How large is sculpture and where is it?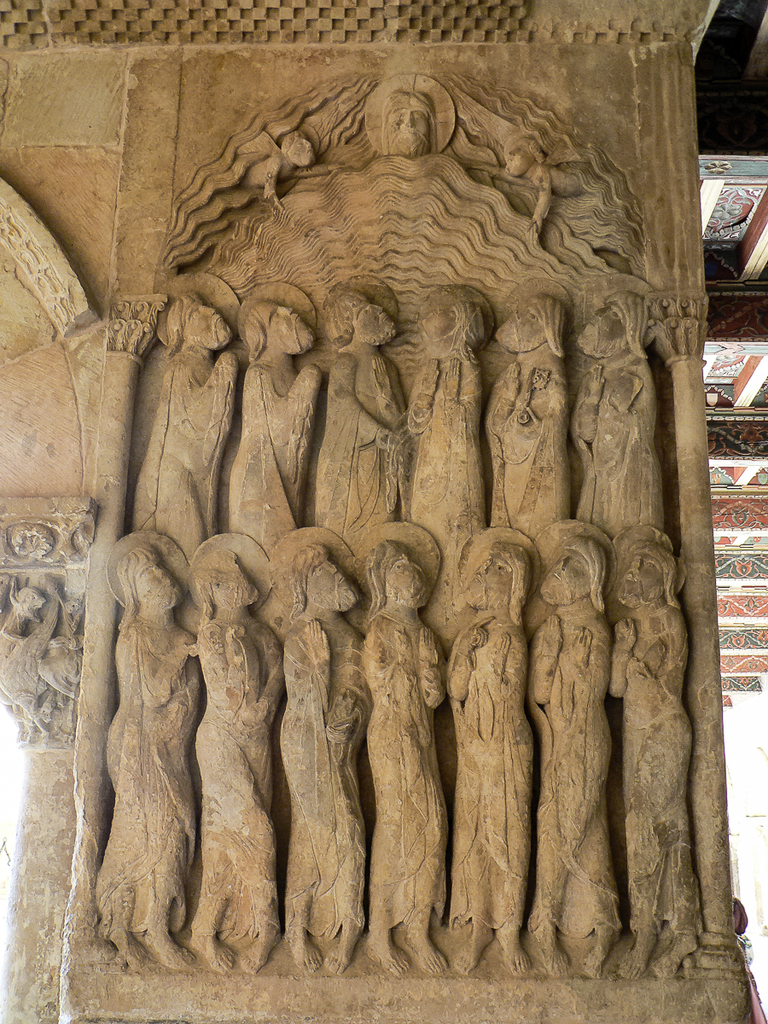
Bounding box: detection(486, 291, 575, 541).
